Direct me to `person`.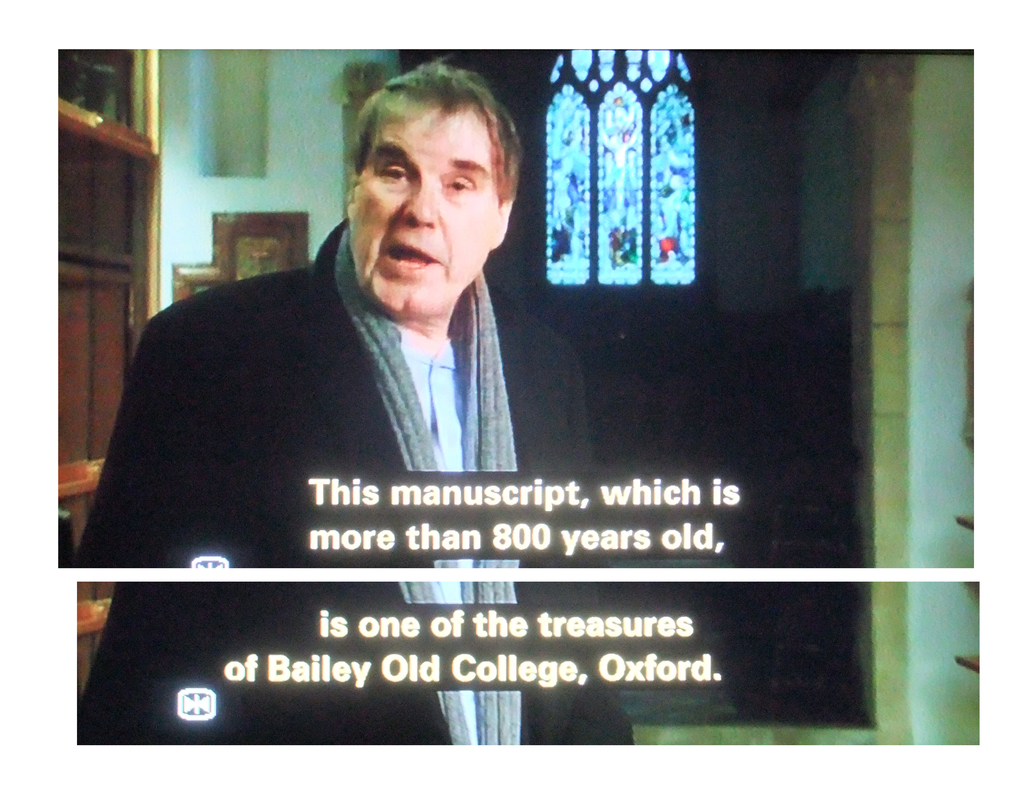
Direction: 124 110 643 607.
